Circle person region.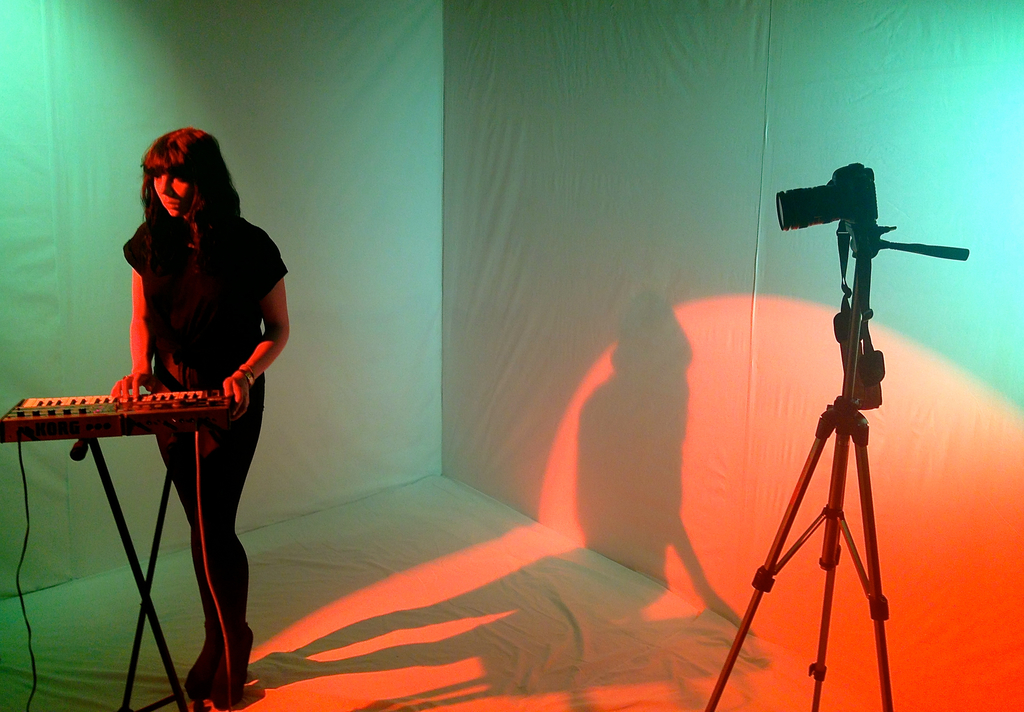
Region: [left=56, top=117, right=279, bottom=647].
